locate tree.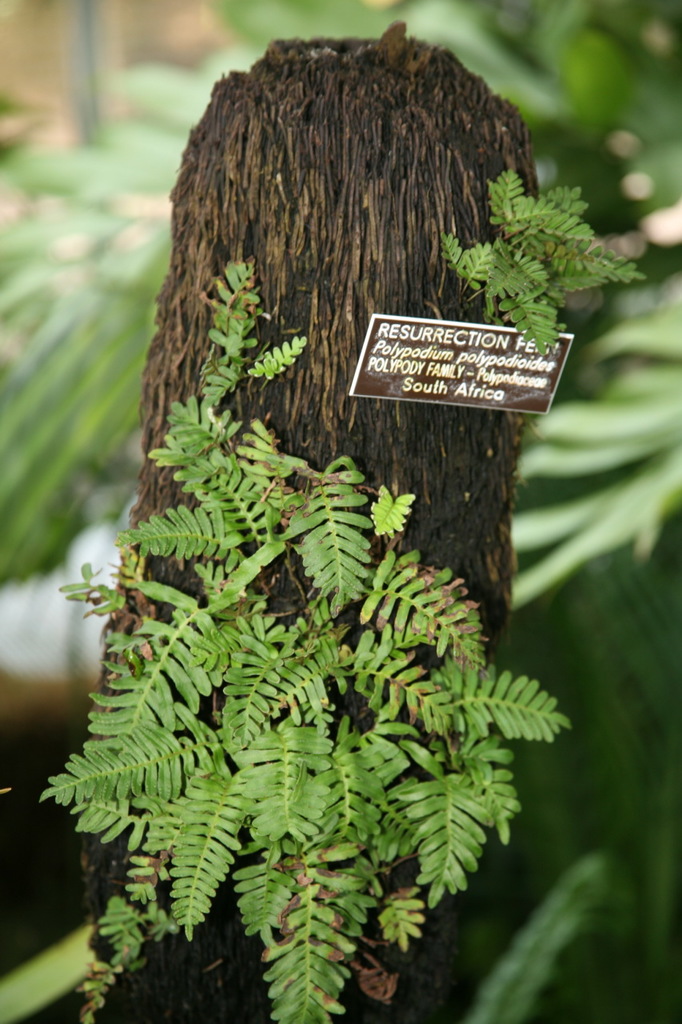
Bounding box: detection(0, 0, 681, 1023).
